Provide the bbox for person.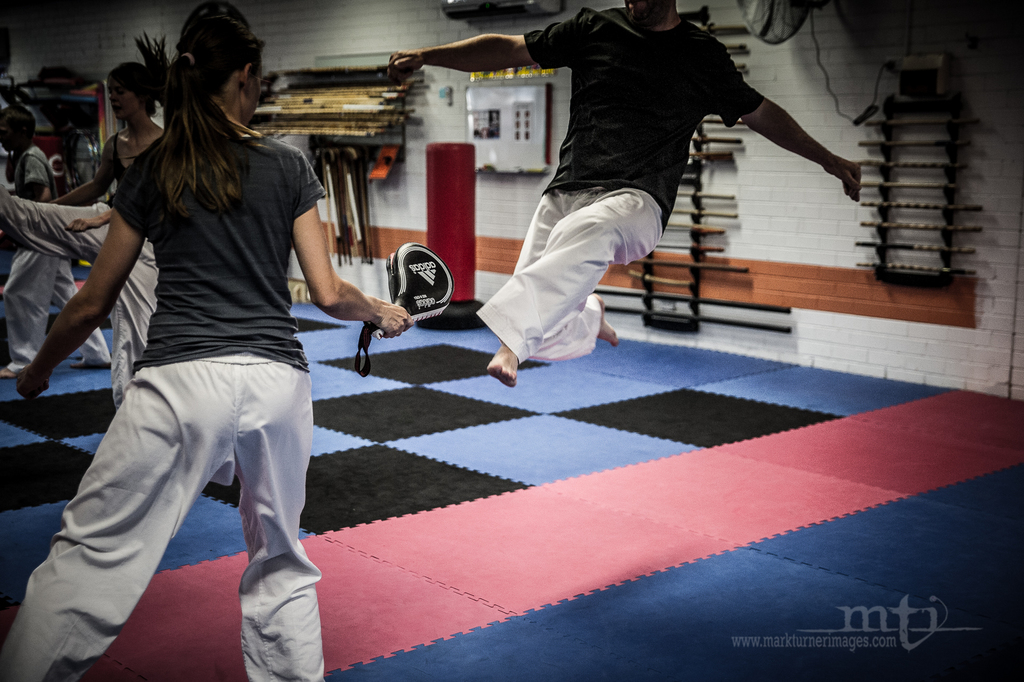
box(473, 0, 829, 365).
